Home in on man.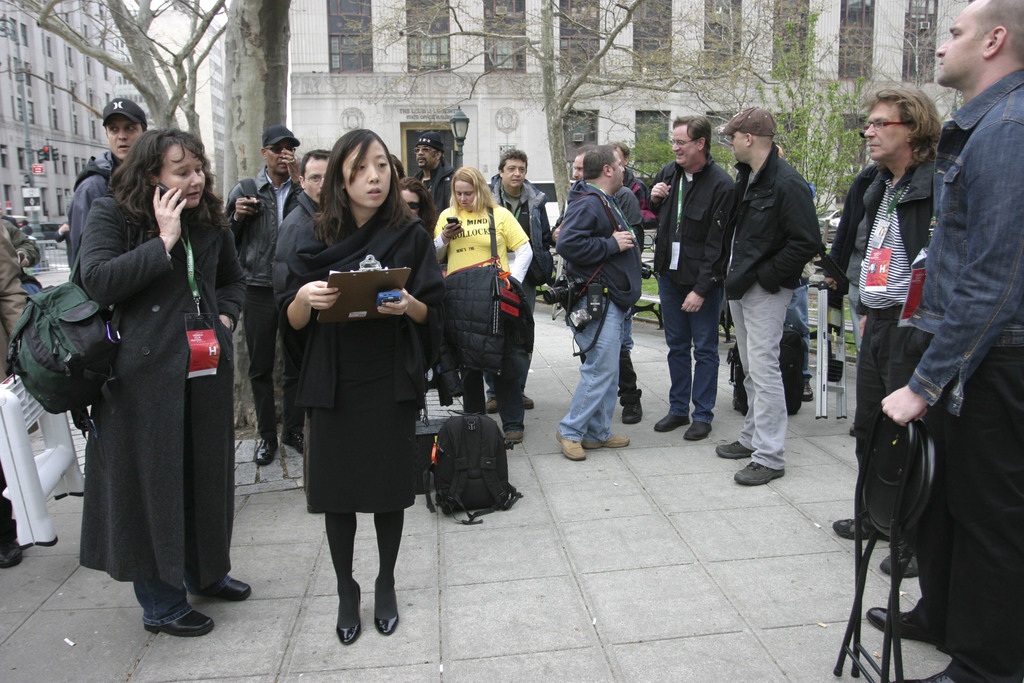
Homed in at bbox=(564, 145, 639, 421).
